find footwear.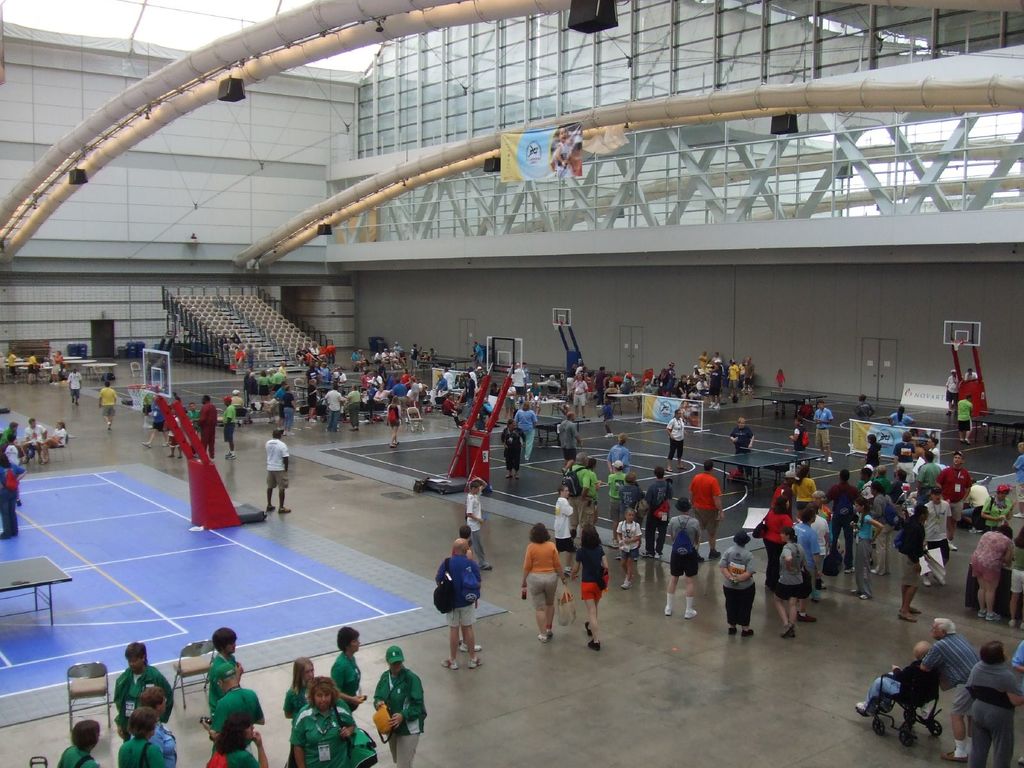
589/637/603/651.
